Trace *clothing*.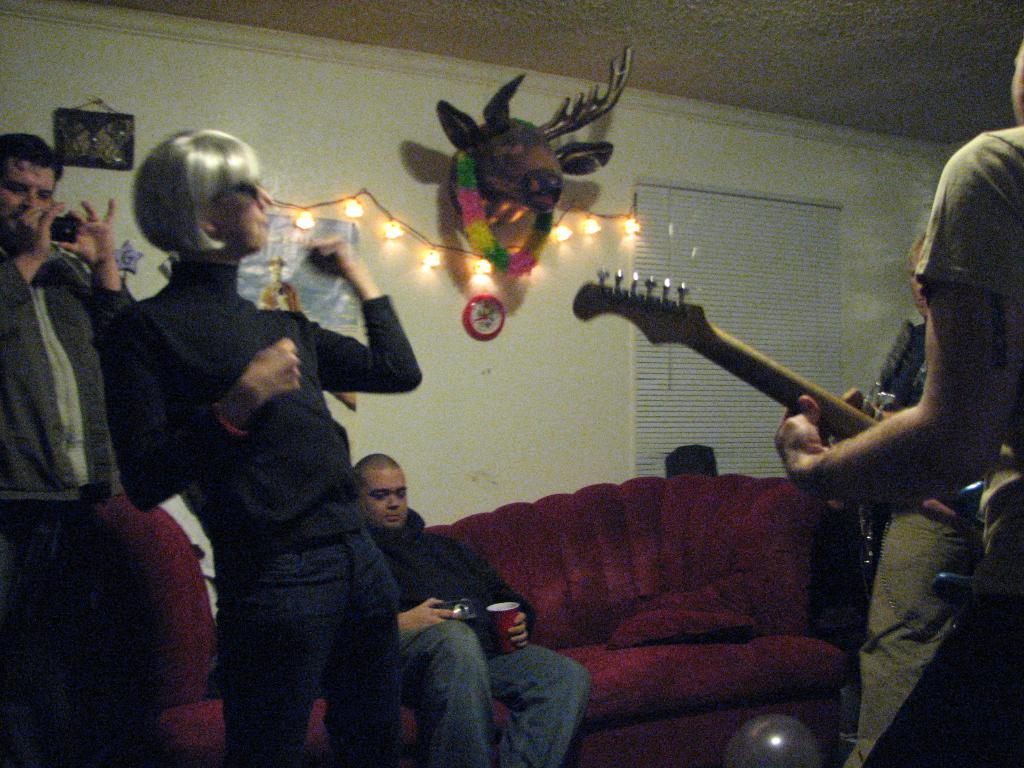
Traced to 0,234,138,767.
